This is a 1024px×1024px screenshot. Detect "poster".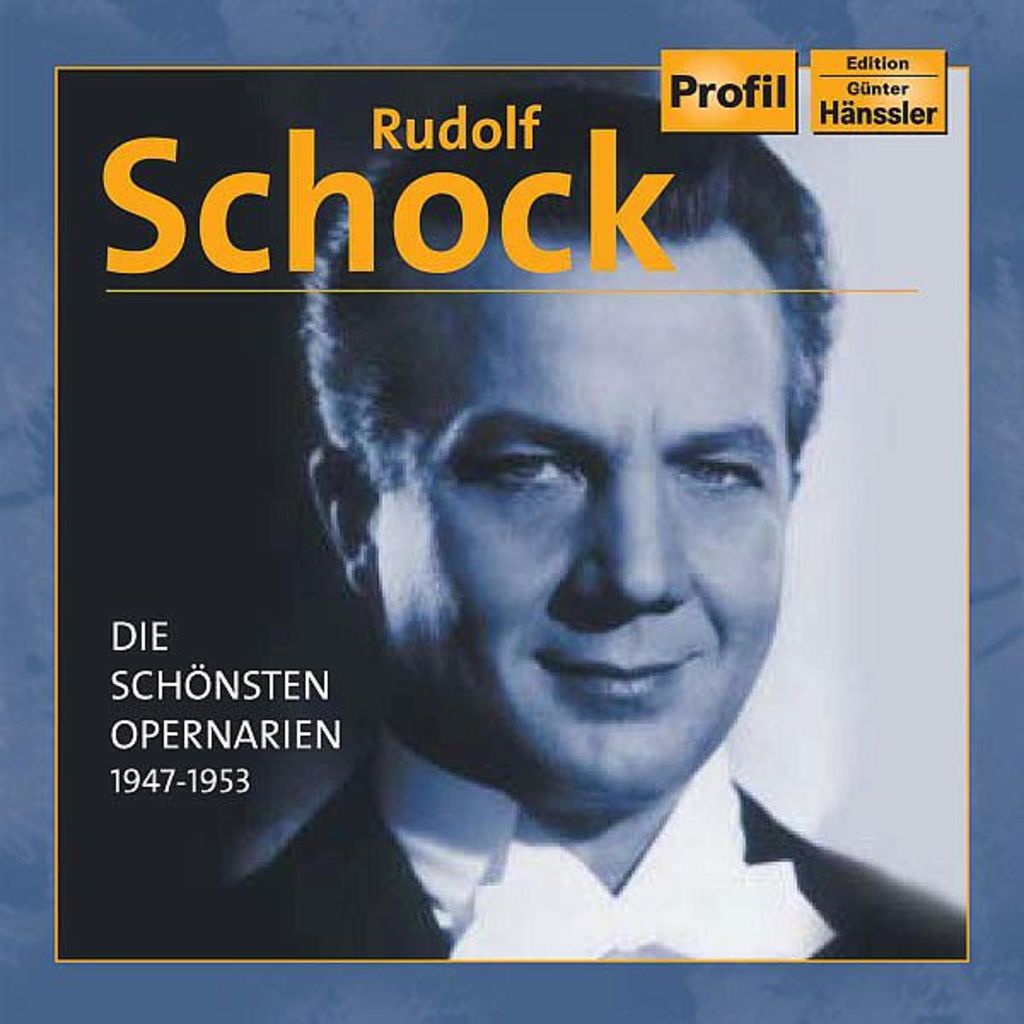
[left=0, top=0, right=1022, bottom=1022].
